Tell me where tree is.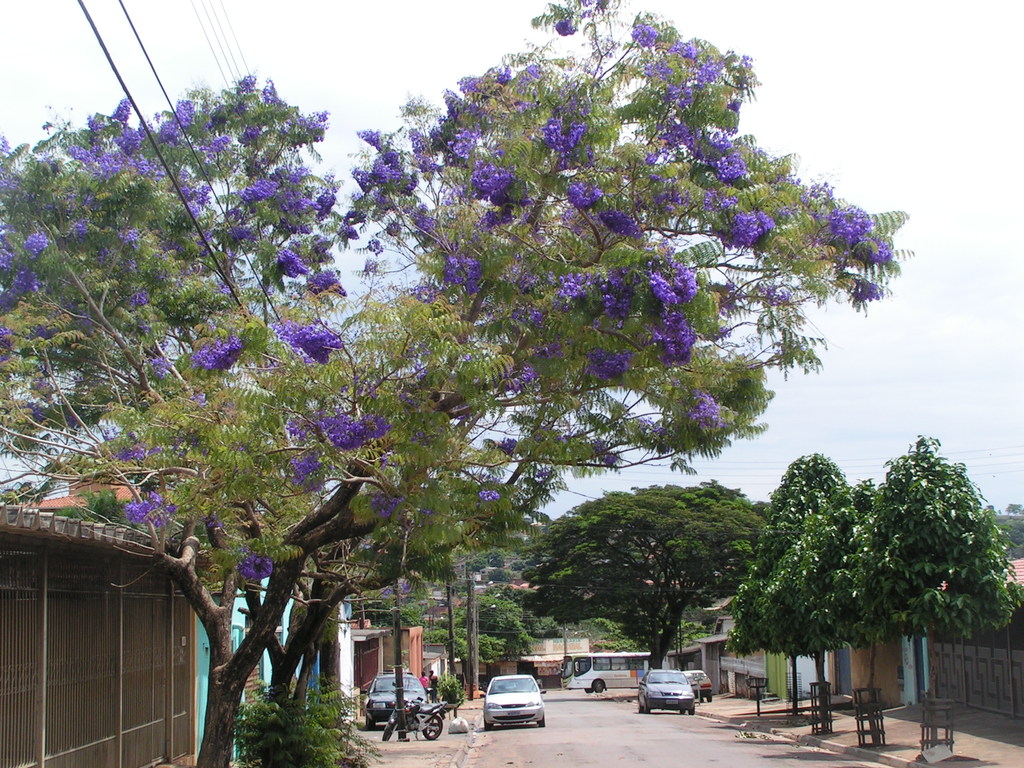
tree is at (x1=758, y1=468, x2=886, y2=724).
